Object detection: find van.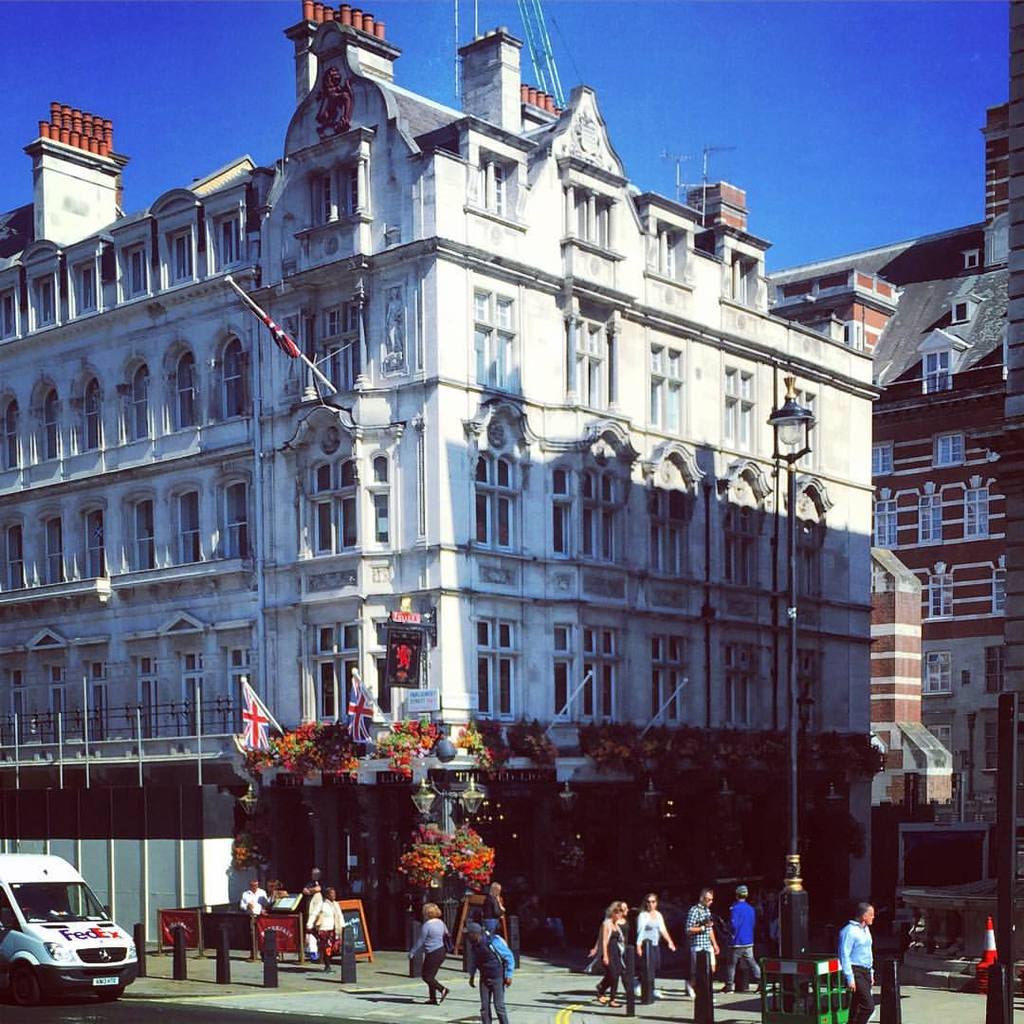
Rect(0, 851, 144, 1013).
